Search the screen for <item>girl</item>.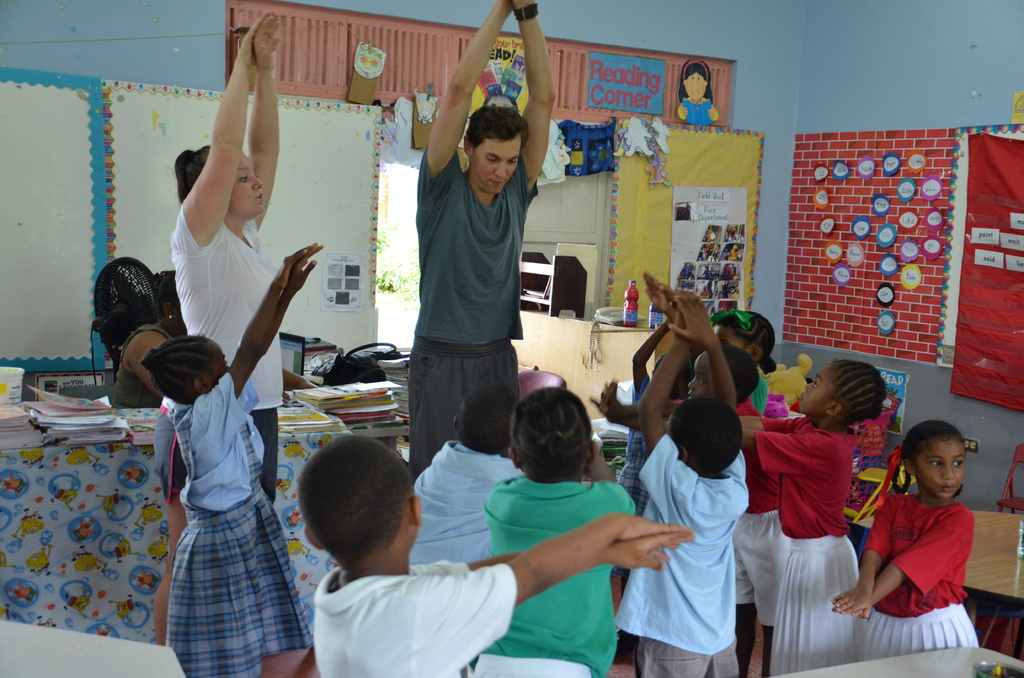
Found at select_region(139, 239, 324, 677).
